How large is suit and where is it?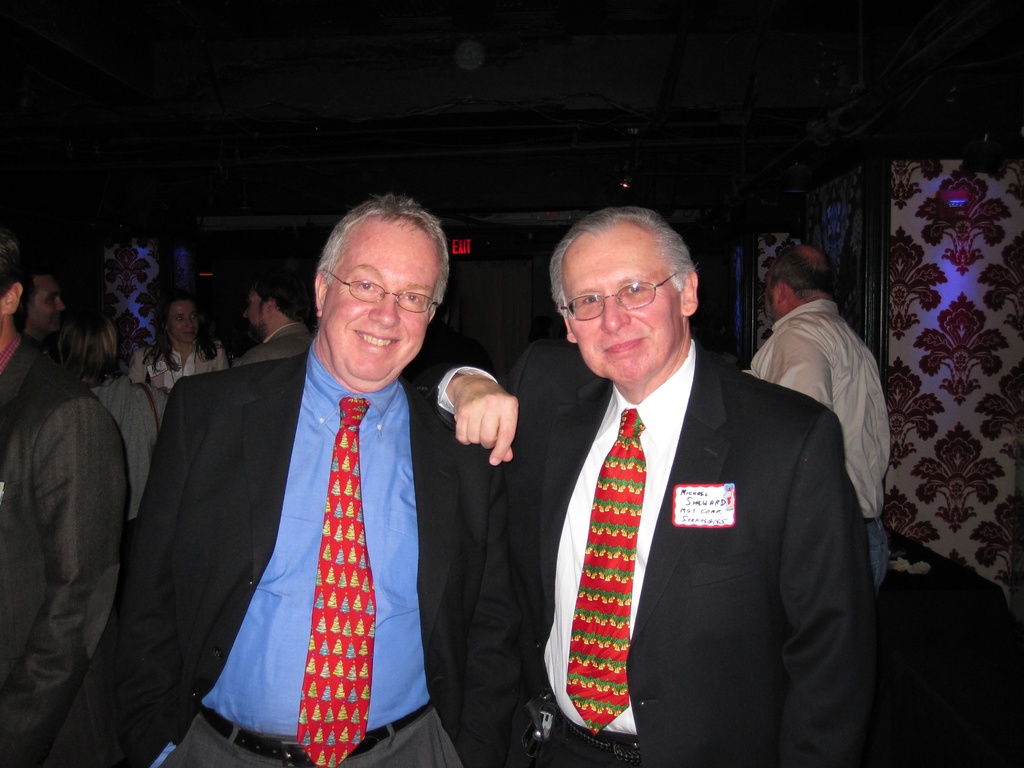
Bounding box: select_region(236, 321, 308, 367).
